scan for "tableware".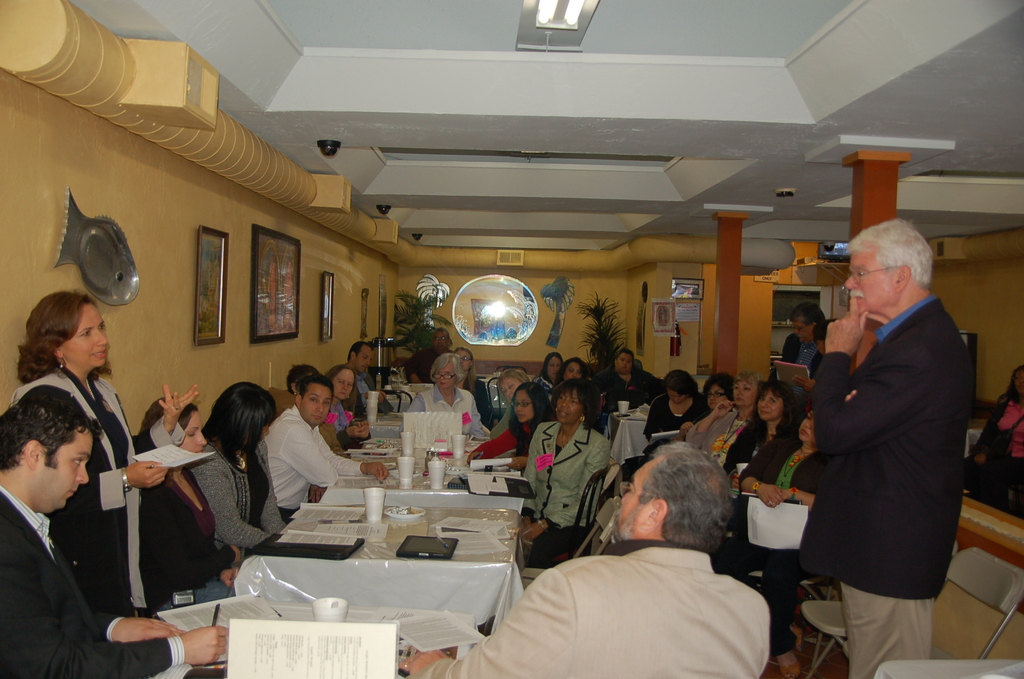
Scan result: bbox=[428, 461, 445, 488].
